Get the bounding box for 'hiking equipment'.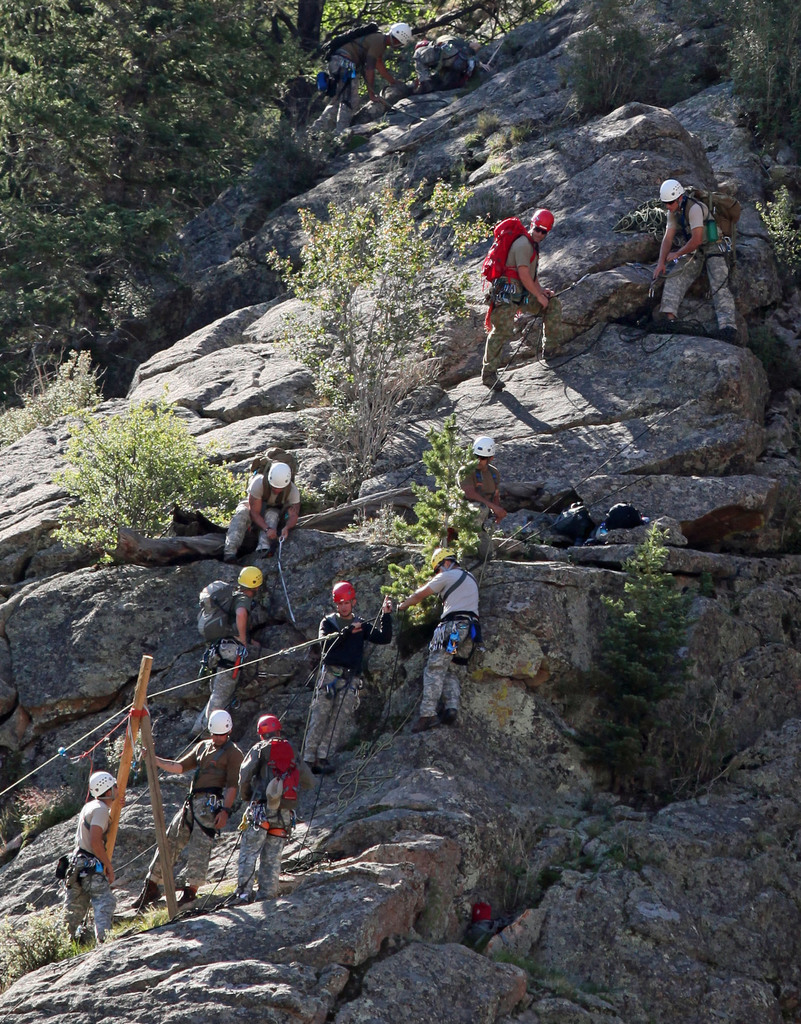
[90,770,123,798].
